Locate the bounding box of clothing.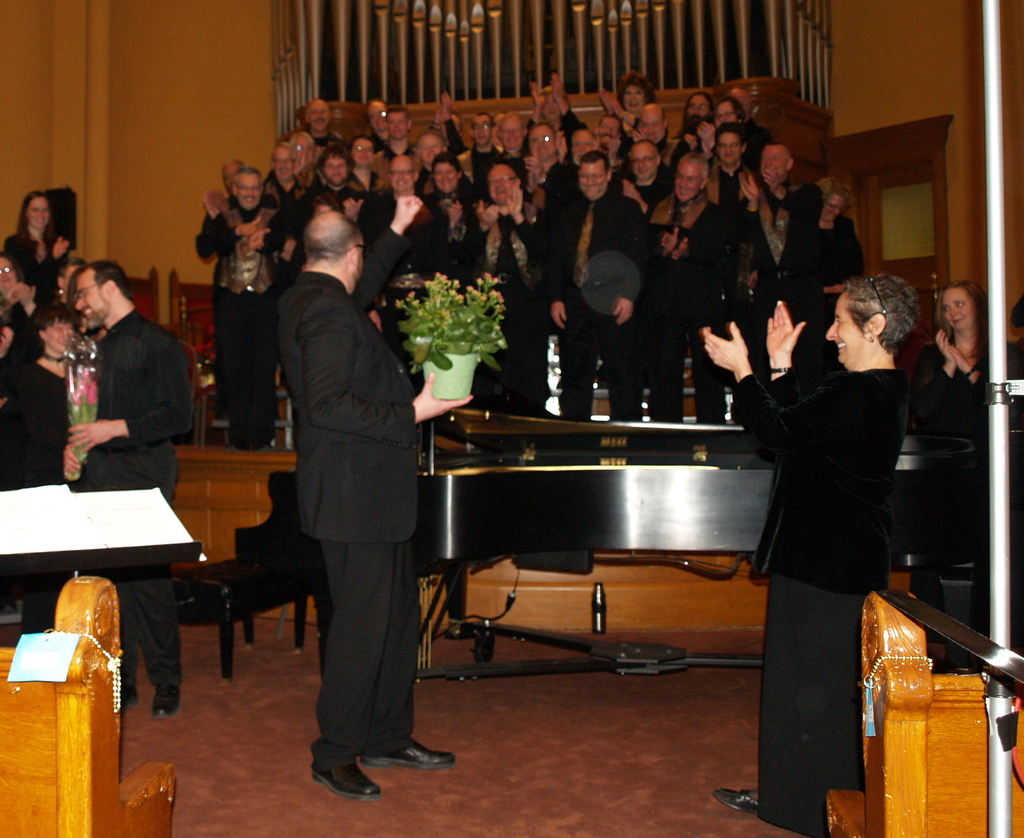
Bounding box: [906,325,999,561].
